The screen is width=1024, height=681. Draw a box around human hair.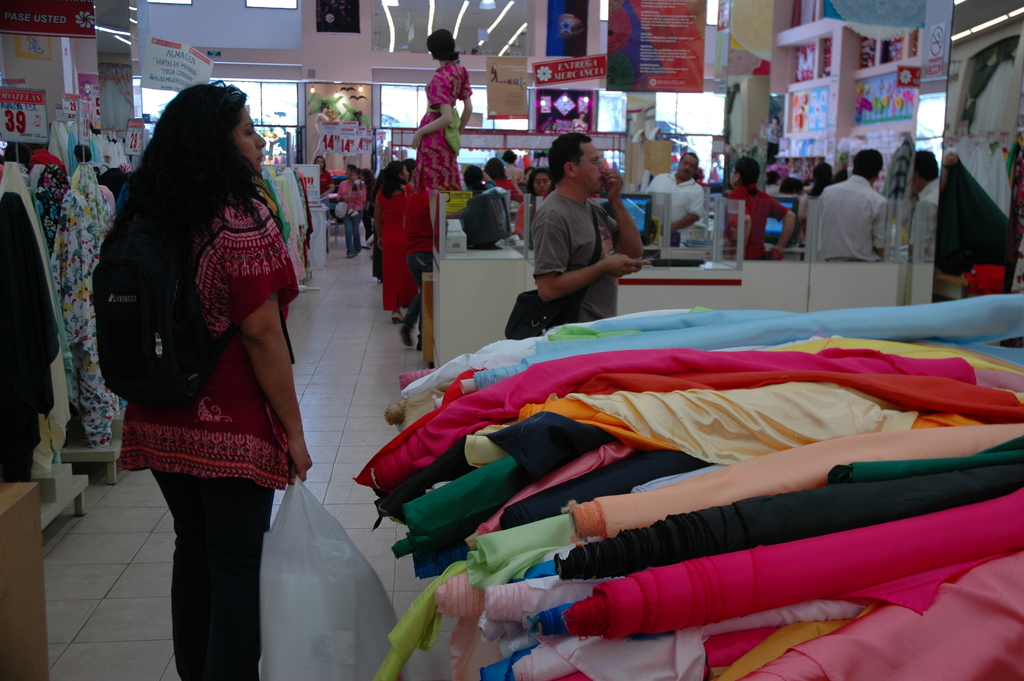
[left=546, top=133, right=593, bottom=181].
